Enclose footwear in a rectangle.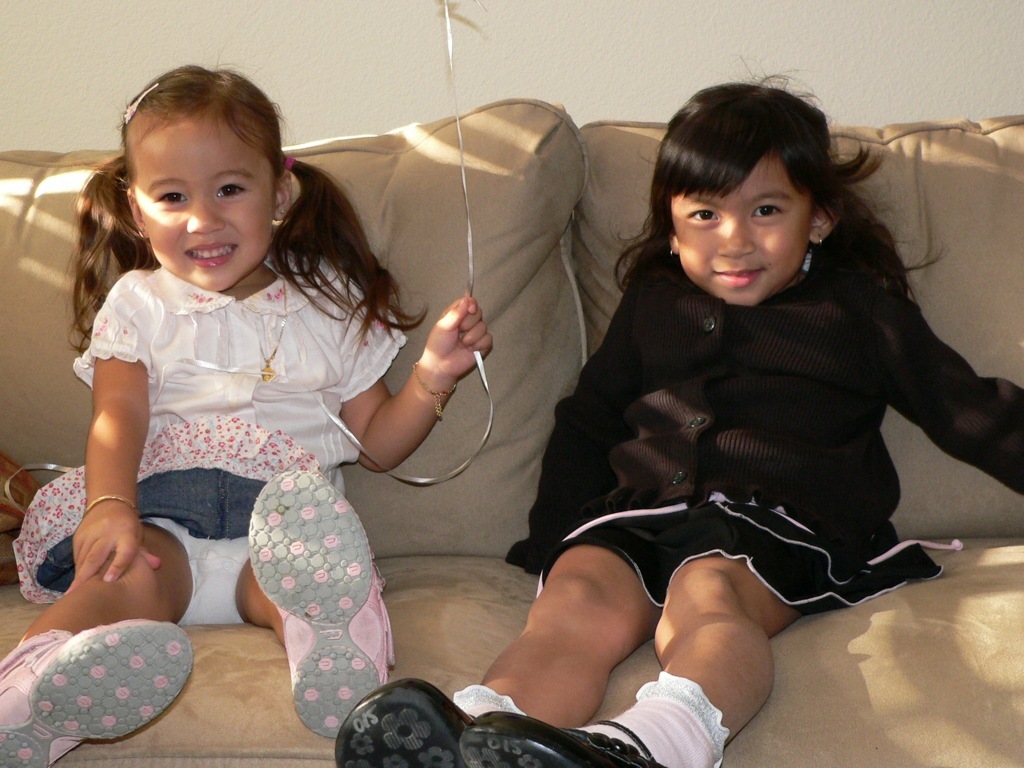
<region>462, 707, 661, 767</region>.
